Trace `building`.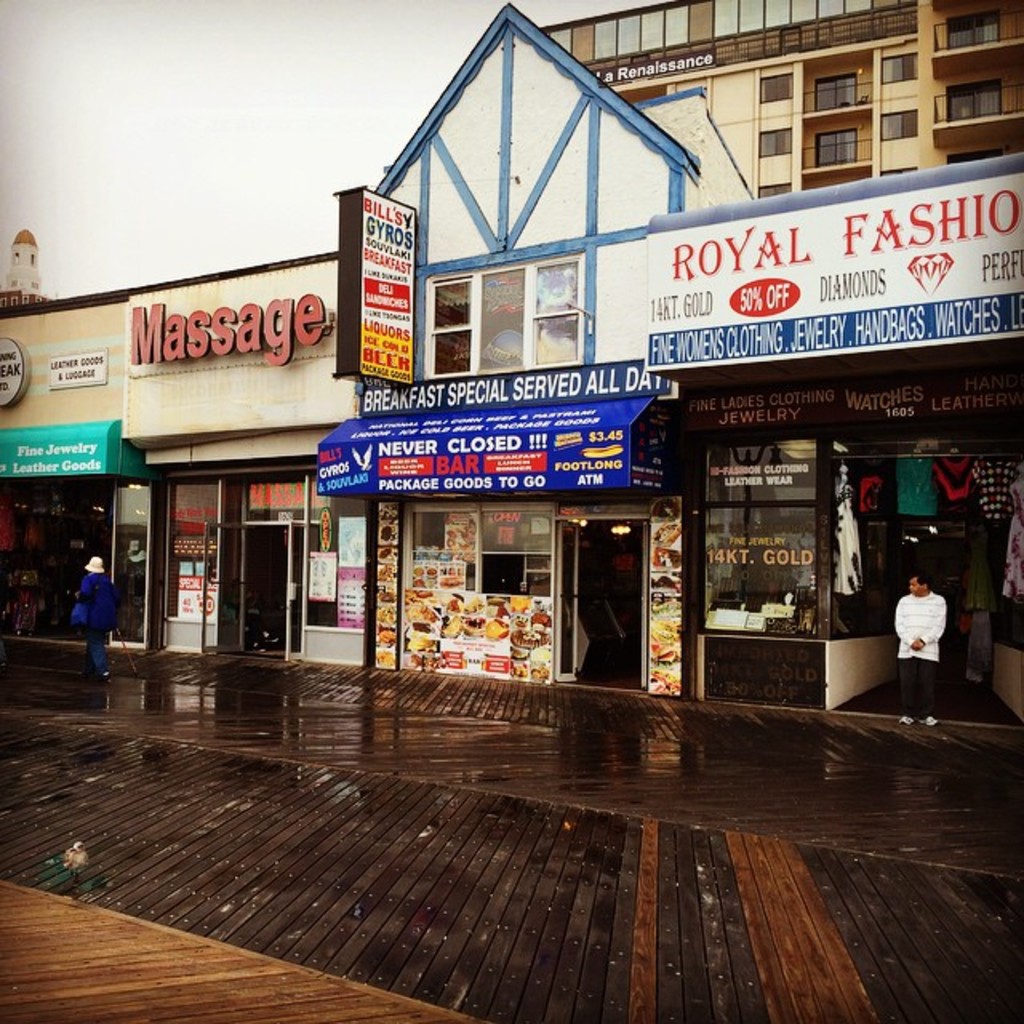
Traced to BBox(5, 230, 54, 302).
